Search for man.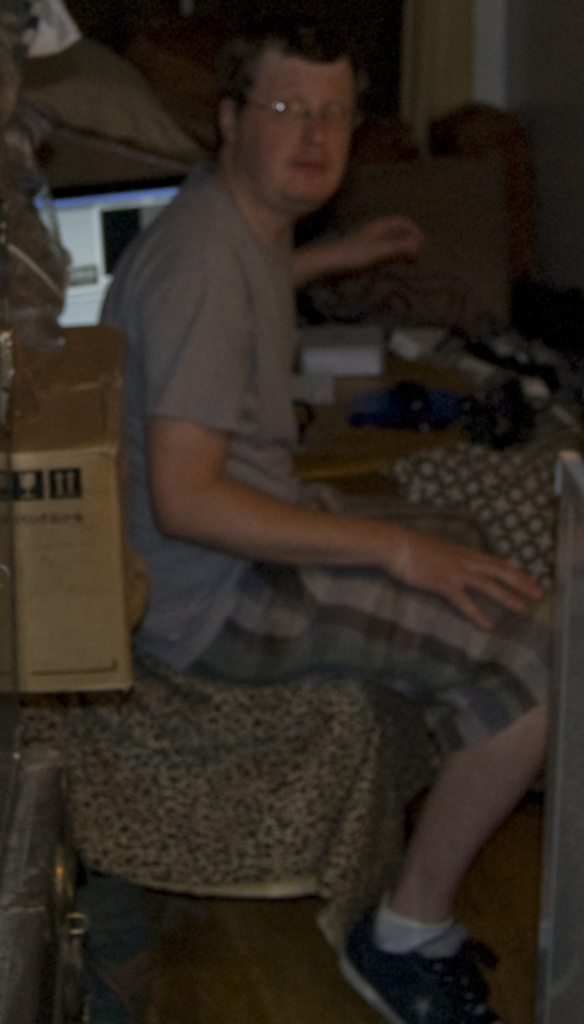
Found at (97, 15, 547, 1023).
